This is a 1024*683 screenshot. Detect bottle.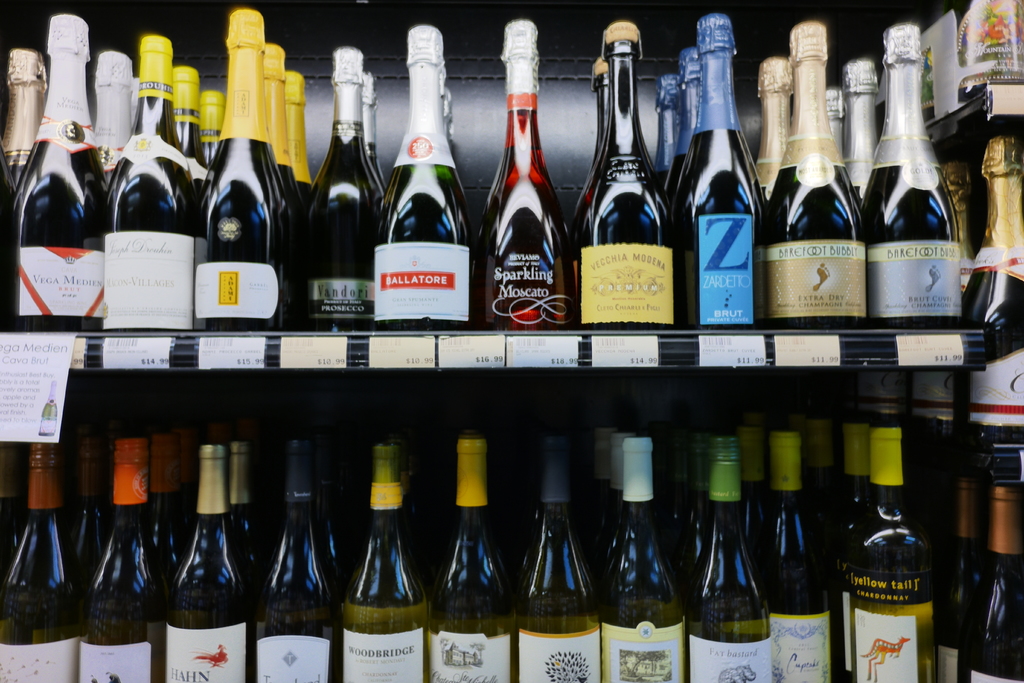
756 432 845 682.
